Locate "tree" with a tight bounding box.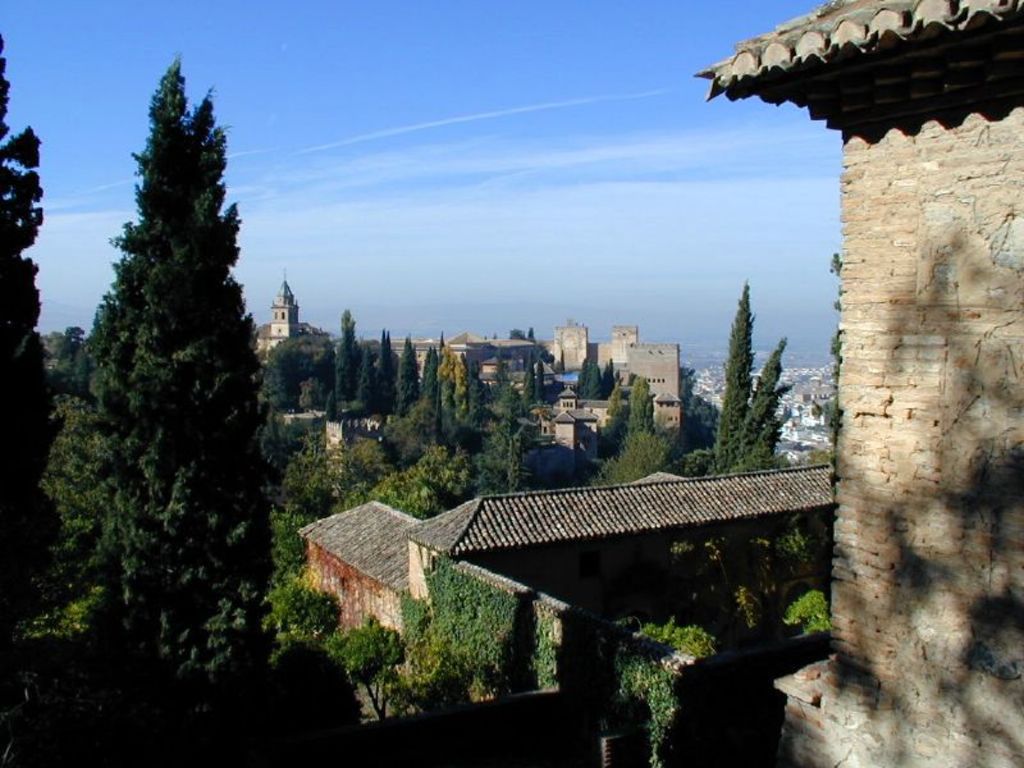
left=291, top=435, right=387, bottom=518.
